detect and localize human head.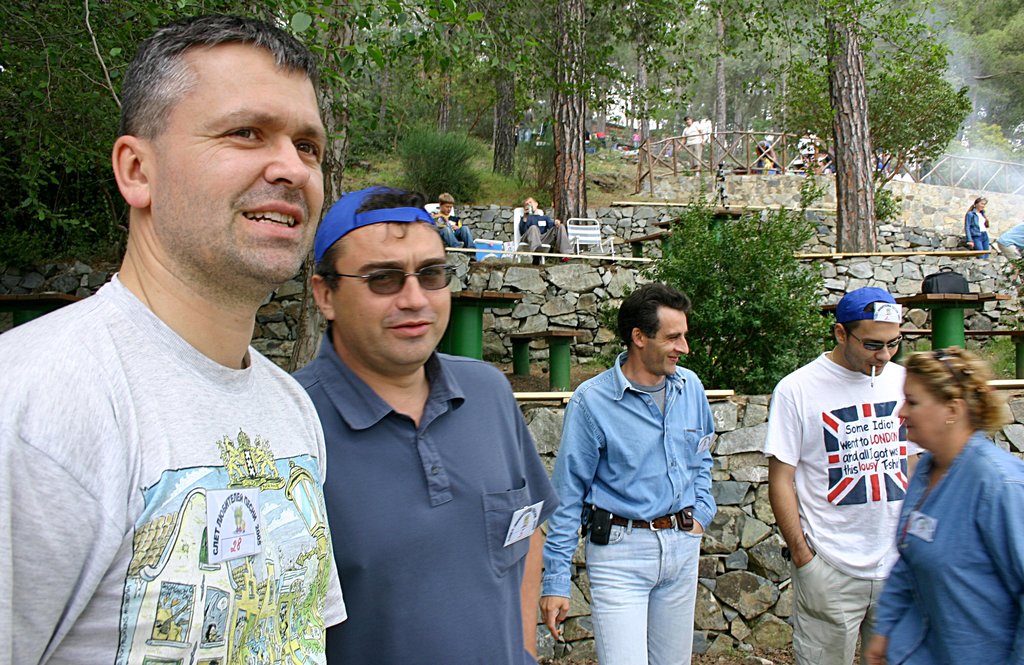
Localized at left=518, top=195, right=540, bottom=213.
